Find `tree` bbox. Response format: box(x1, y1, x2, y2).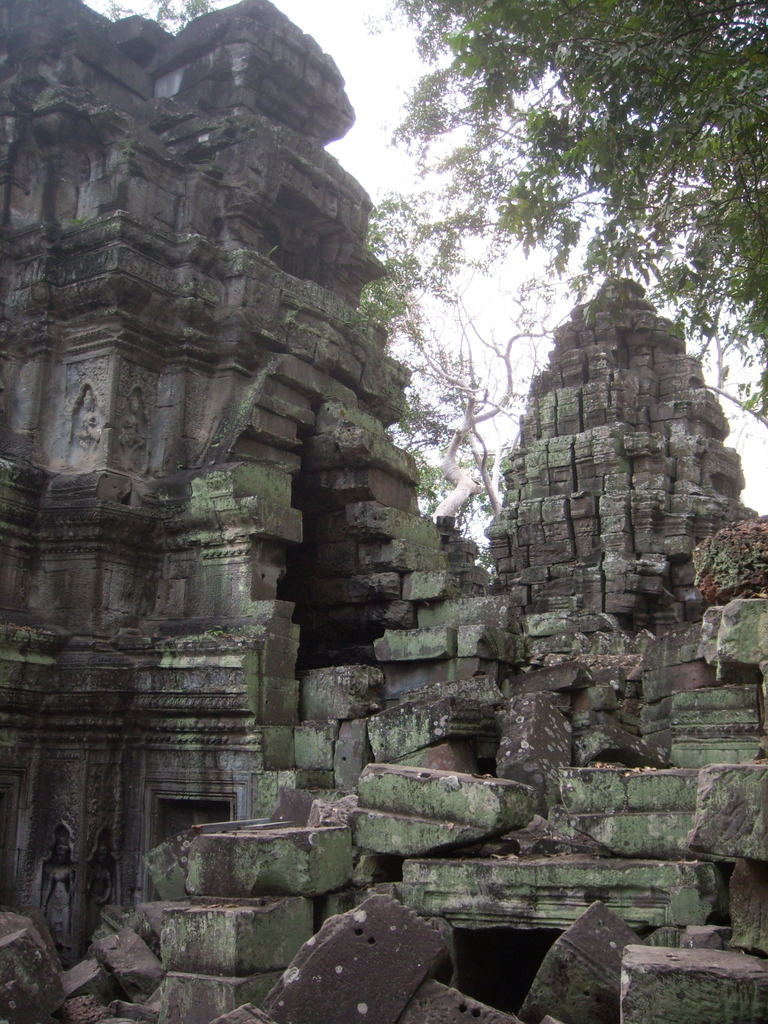
box(381, 0, 766, 419).
